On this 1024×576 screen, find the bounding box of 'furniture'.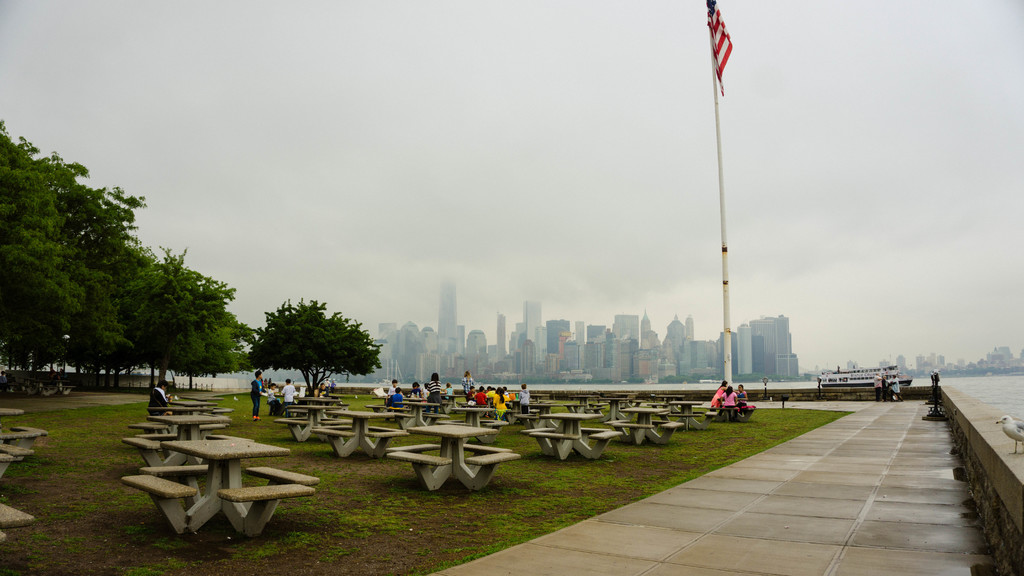
Bounding box: region(308, 403, 410, 462).
